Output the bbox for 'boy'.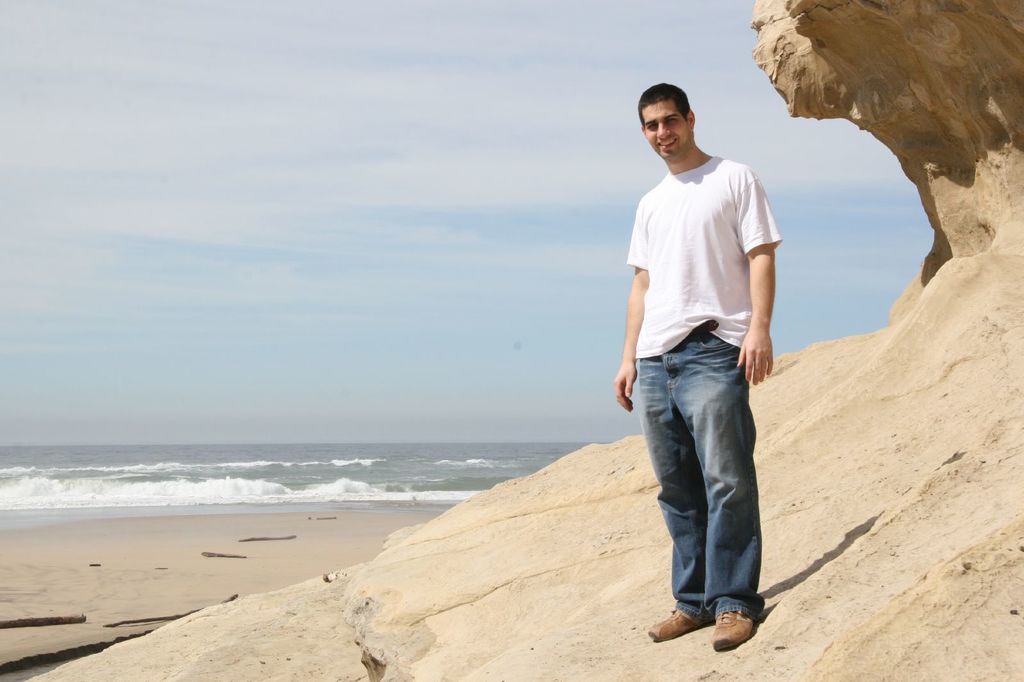
BBox(612, 82, 781, 649).
